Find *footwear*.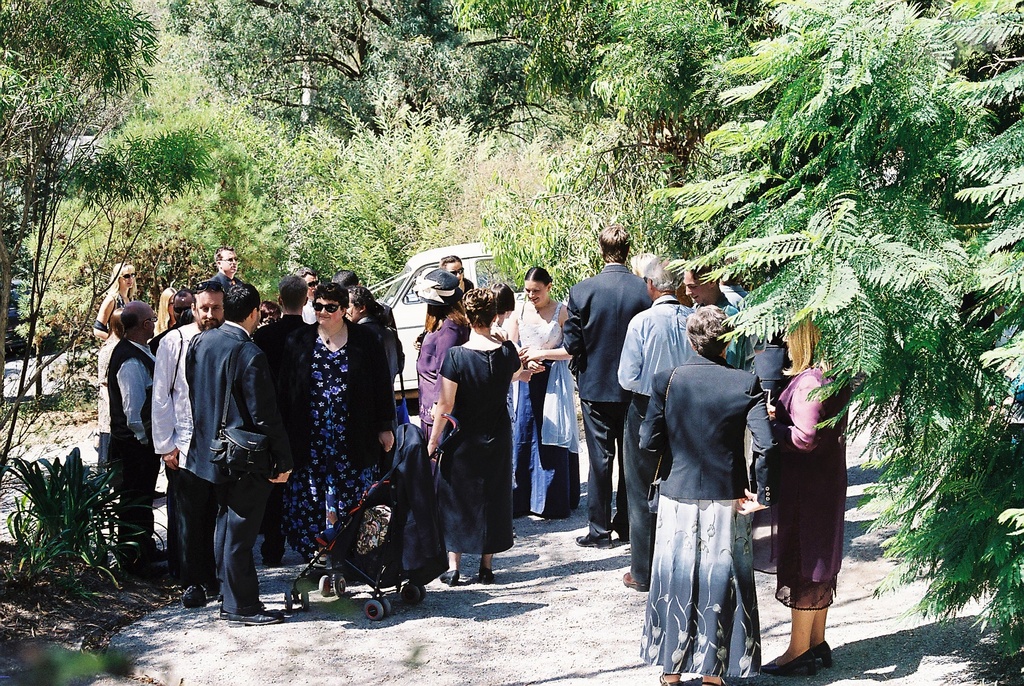
810, 641, 833, 670.
